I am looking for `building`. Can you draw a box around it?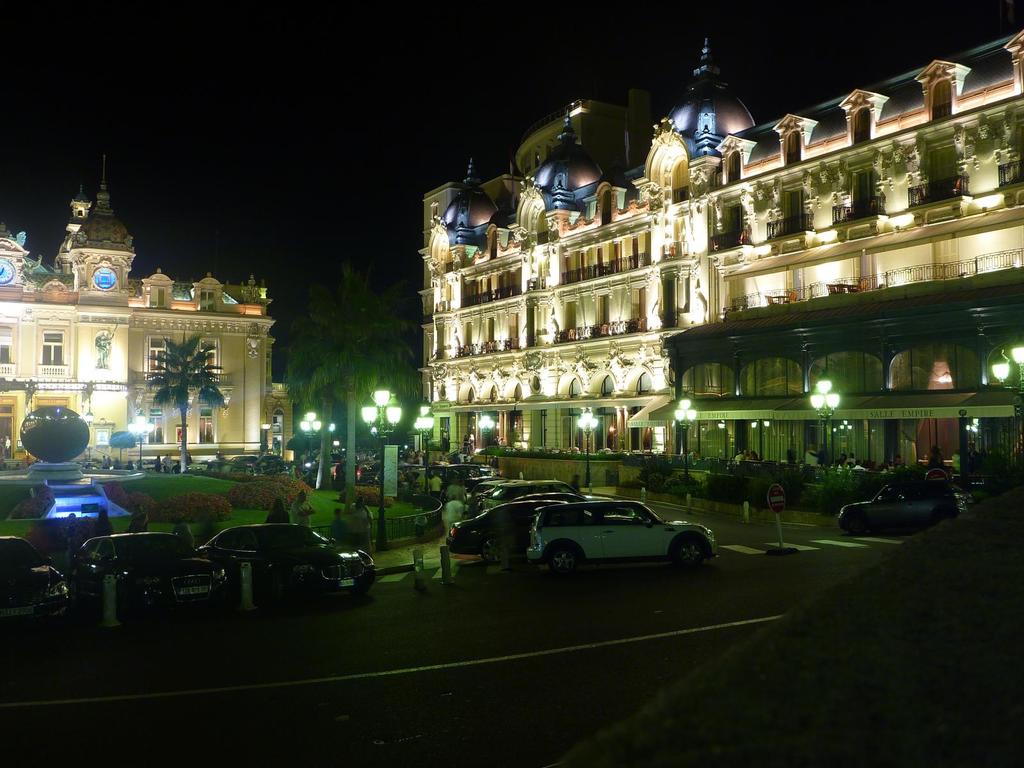
Sure, the bounding box is 0/157/300/472.
